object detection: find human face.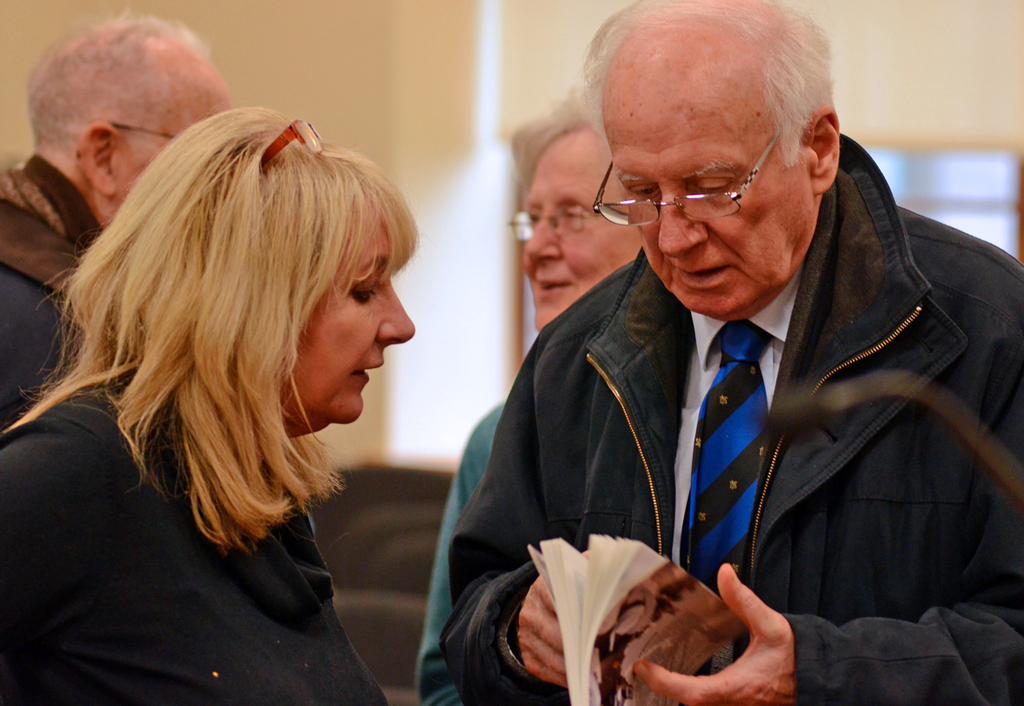
locate(524, 134, 642, 336).
